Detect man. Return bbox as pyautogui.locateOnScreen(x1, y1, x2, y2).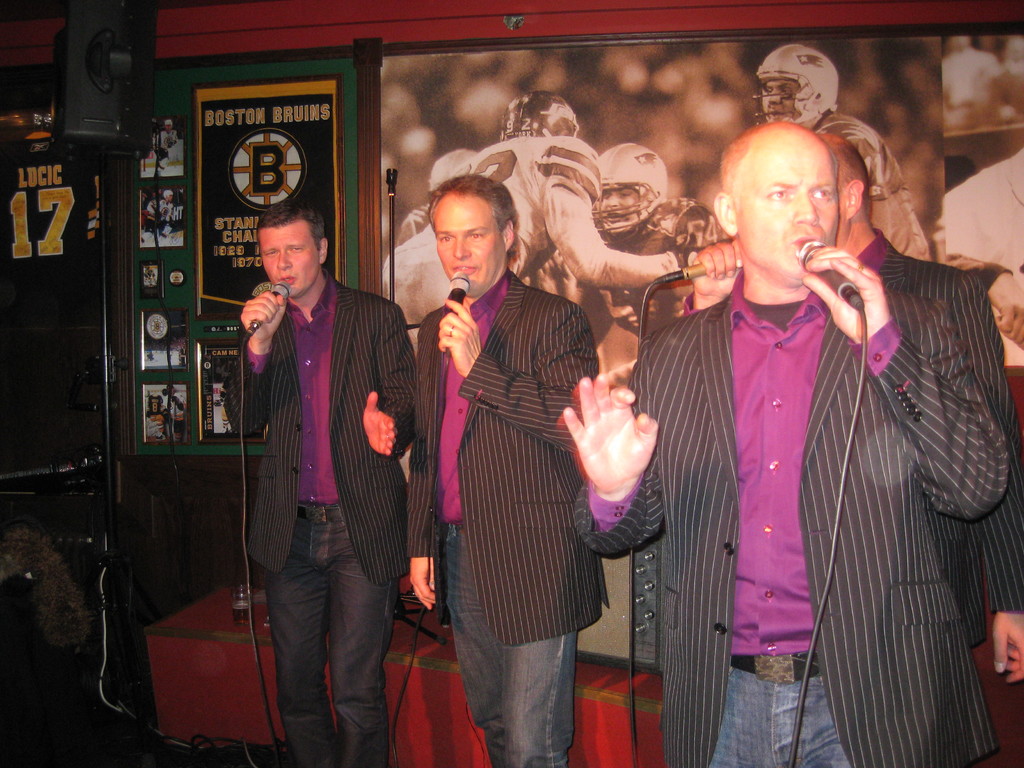
pyautogui.locateOnScreen(385, 146, 480, 327).
